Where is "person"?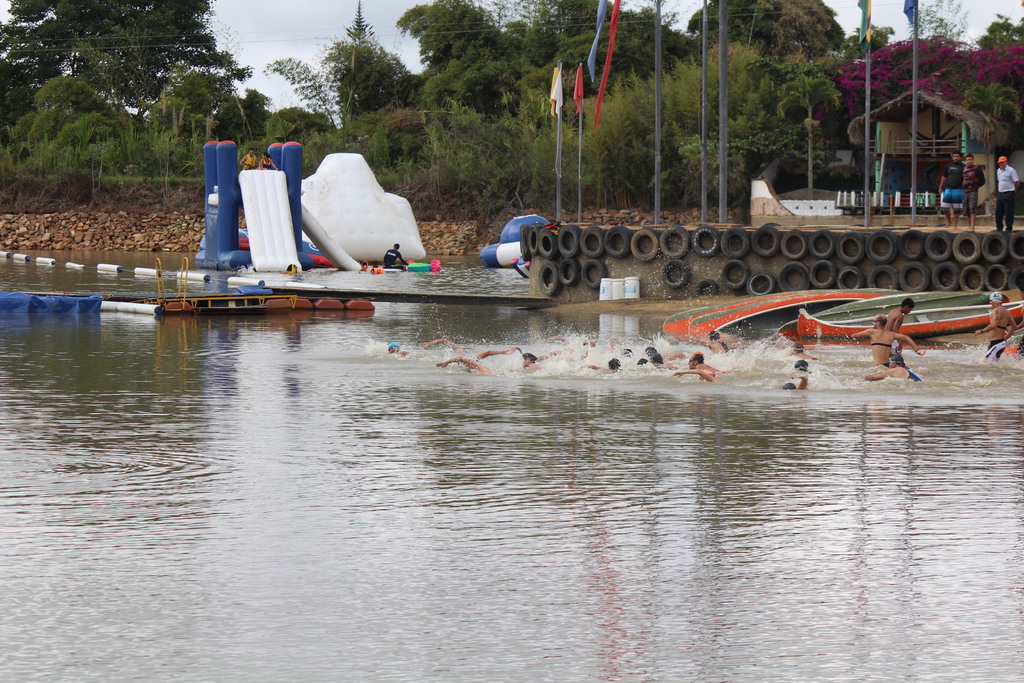
(left=941, top=151, right=964, bottom=231).
